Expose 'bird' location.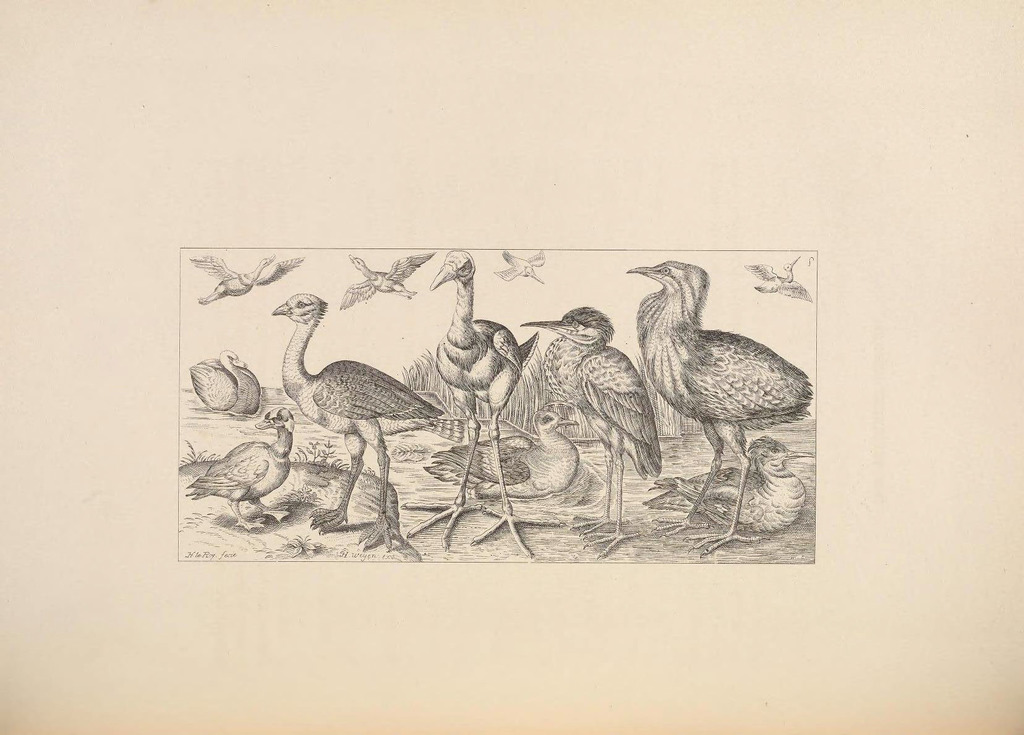
Exposed at (x1=740, y1=258, x2=811, y2=300).
